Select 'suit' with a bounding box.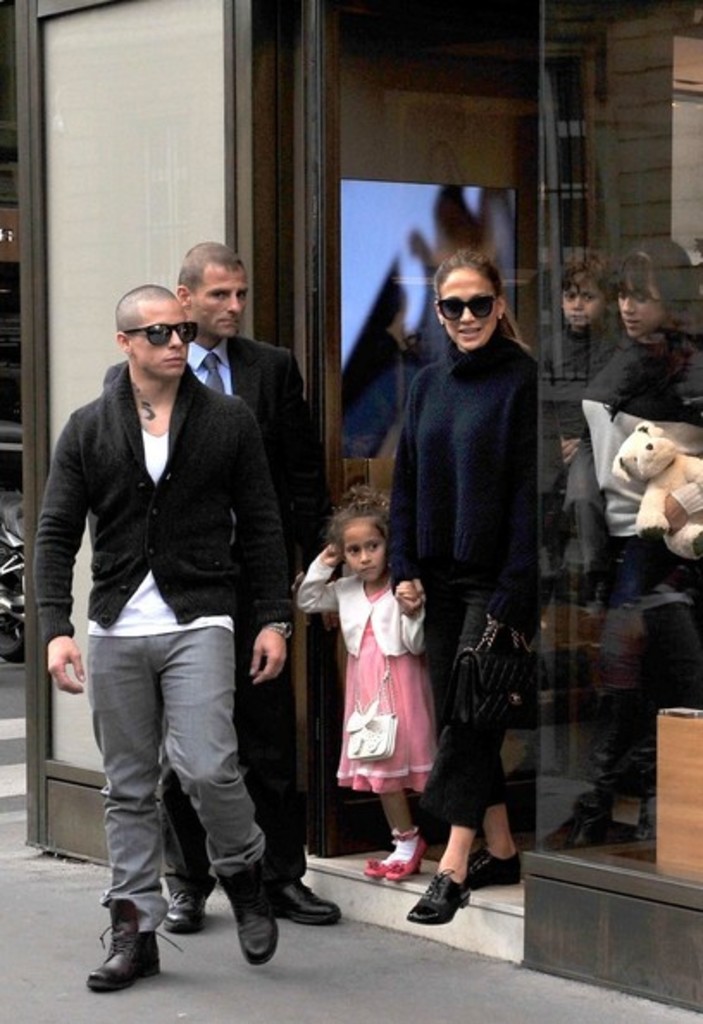
[98,324,336,891].
